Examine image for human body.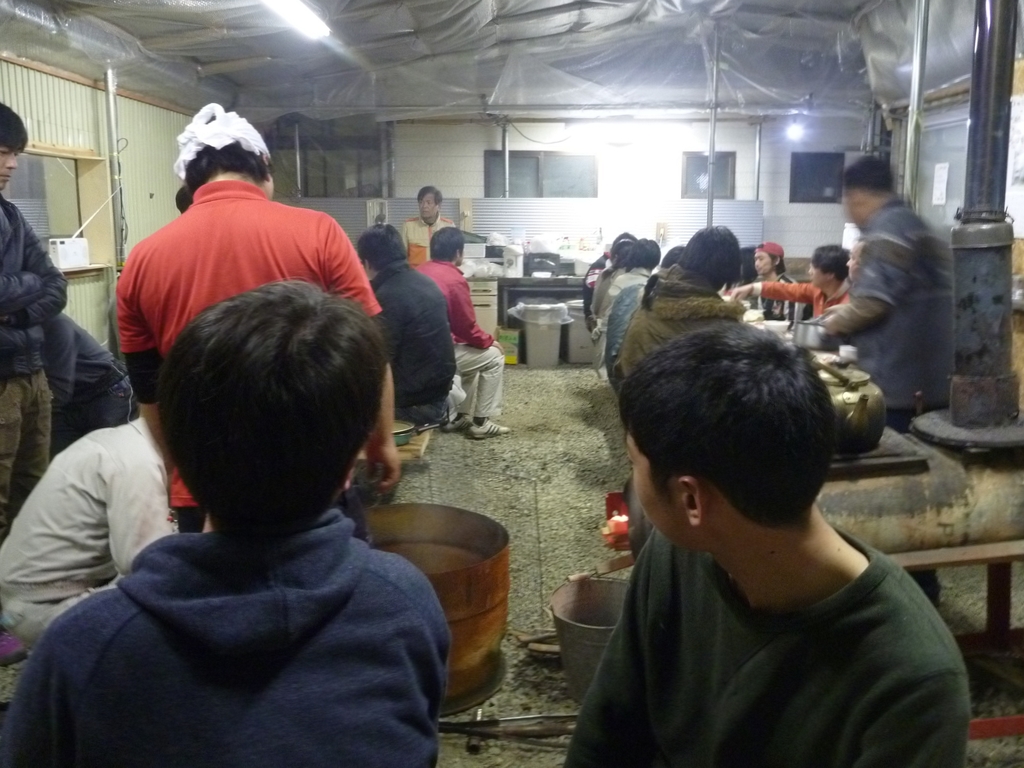
Examination result: bbox(113, 179, 403, 537).
